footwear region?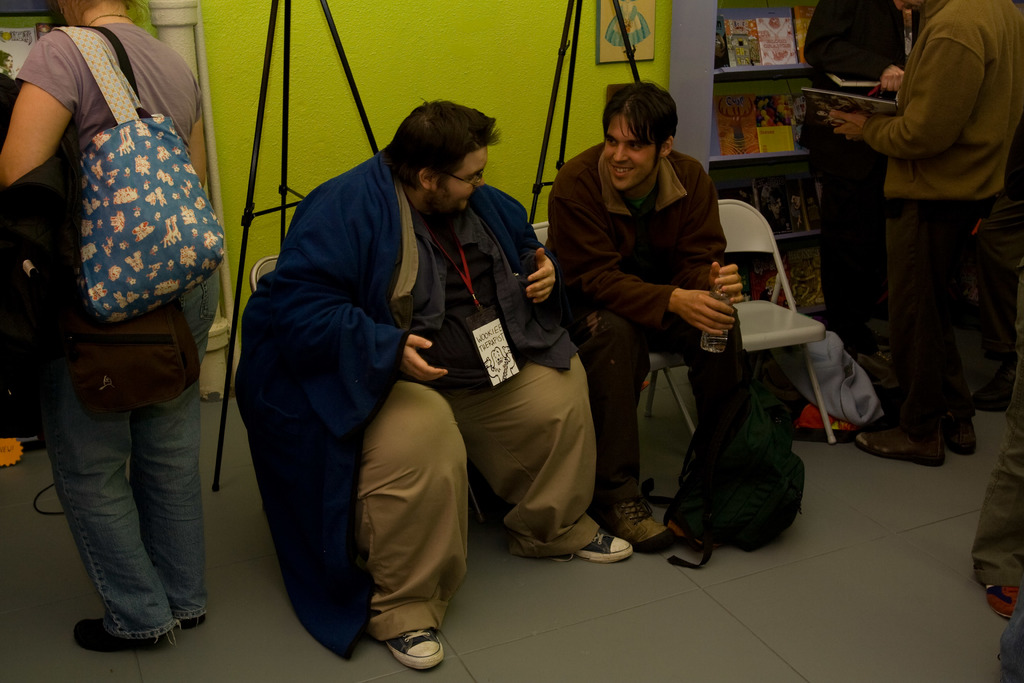
[x1=595, y1=493, x2=676, y2=554]
